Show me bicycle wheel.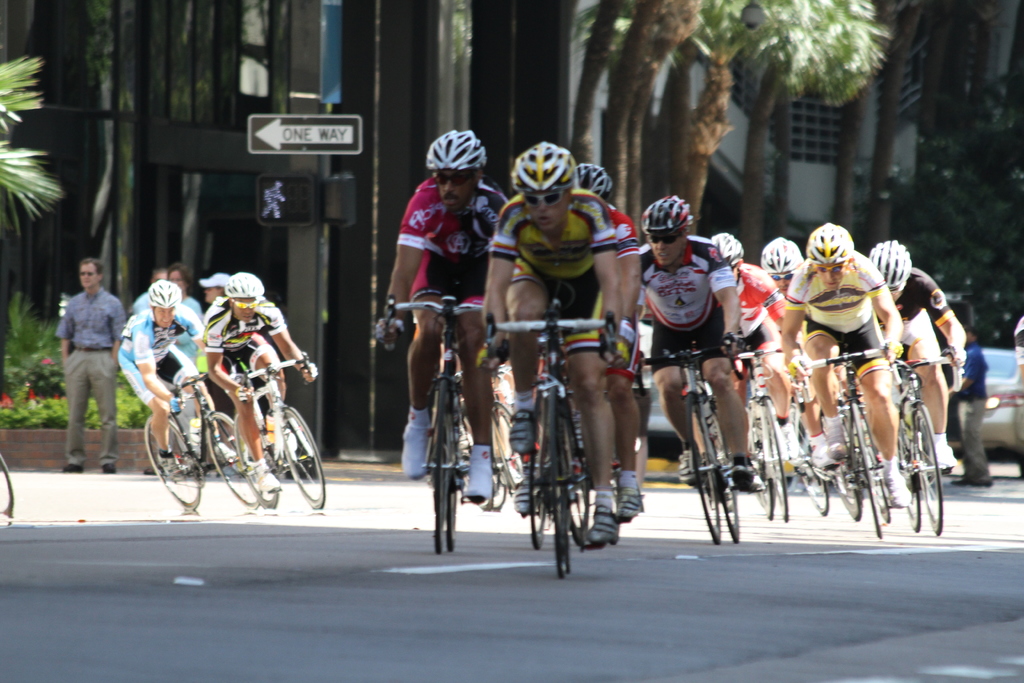
bicycle wheel is here: bbox=[899, 415, 921, 534].
